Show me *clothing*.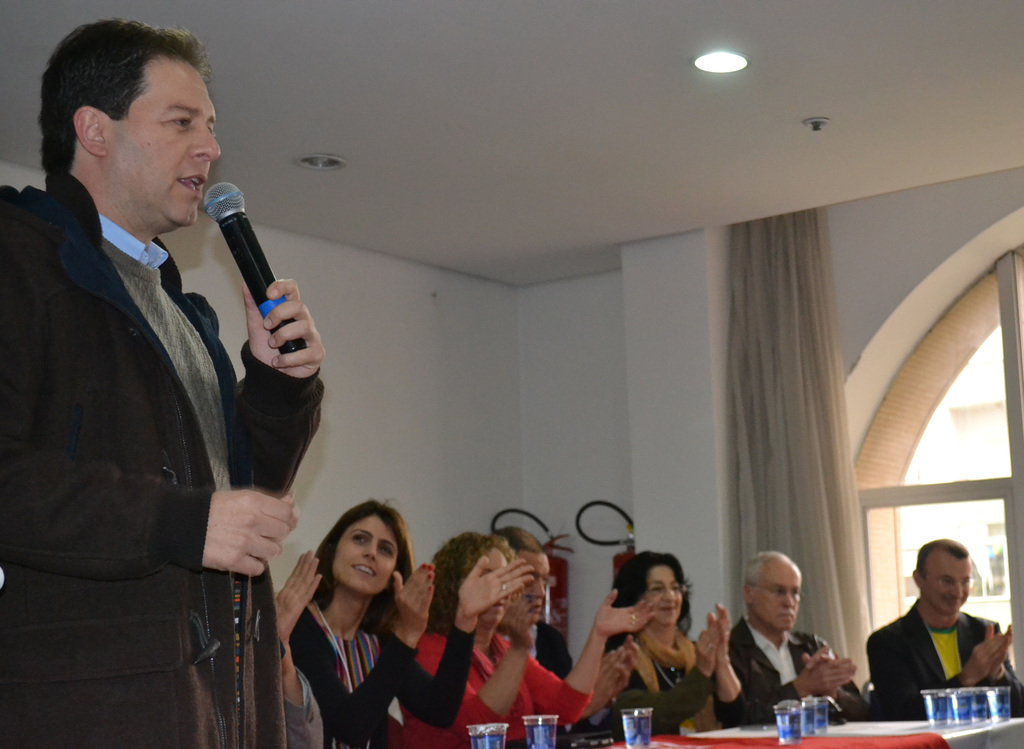
*clothing* is here: x1=17, y1=90, x2=316, y2=727.
